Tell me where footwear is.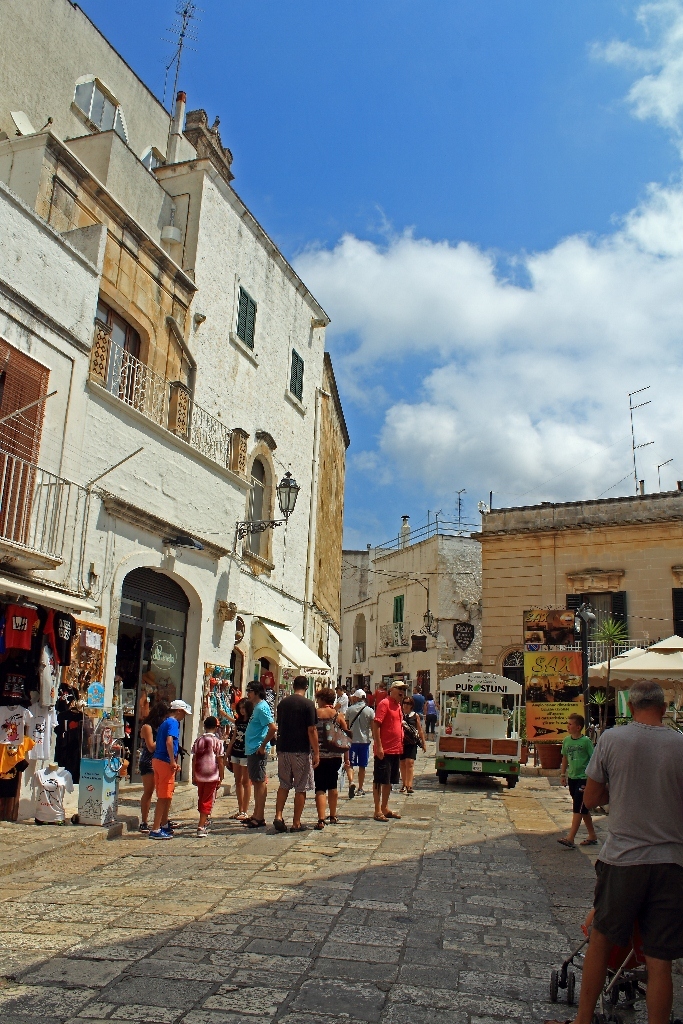
footwear is at crop(138, 821, 147, 832).
